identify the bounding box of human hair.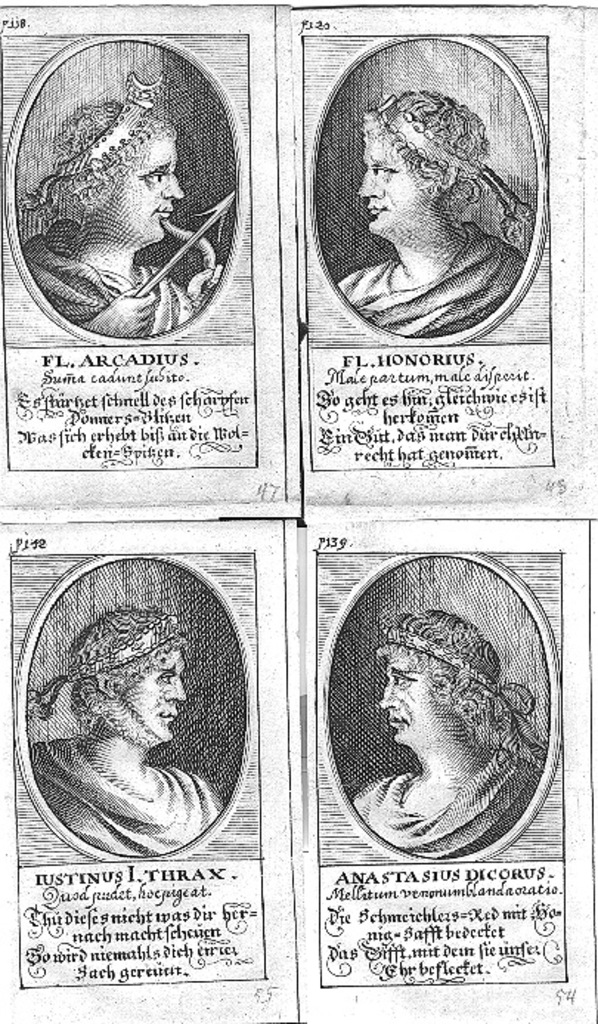
52,99,179,220.
